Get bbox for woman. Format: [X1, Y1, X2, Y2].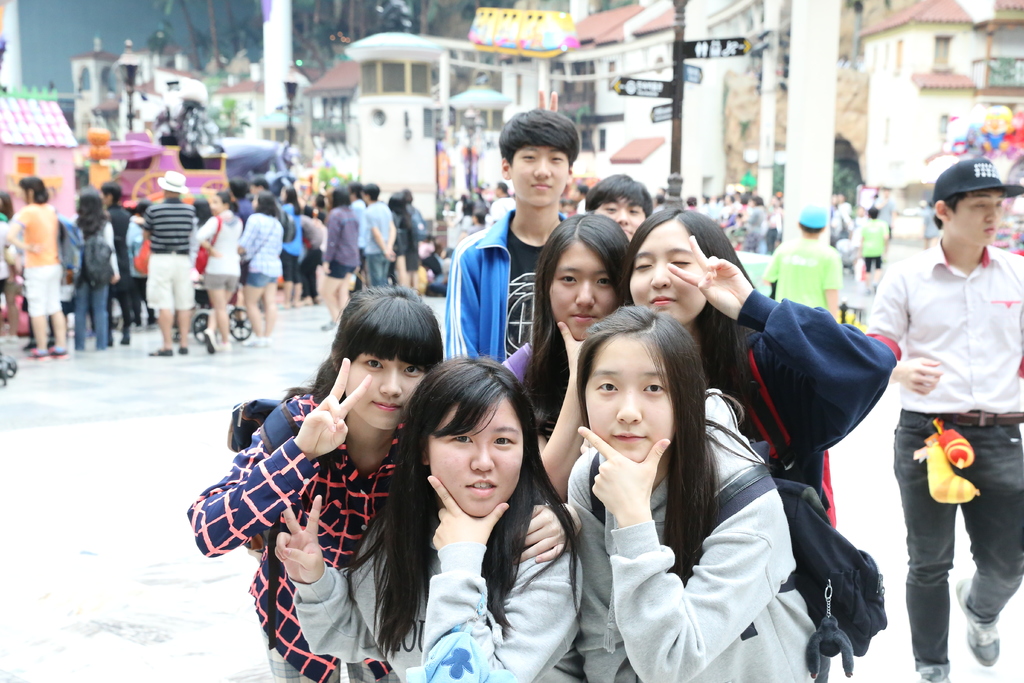
[273, 345, 596, 682].
